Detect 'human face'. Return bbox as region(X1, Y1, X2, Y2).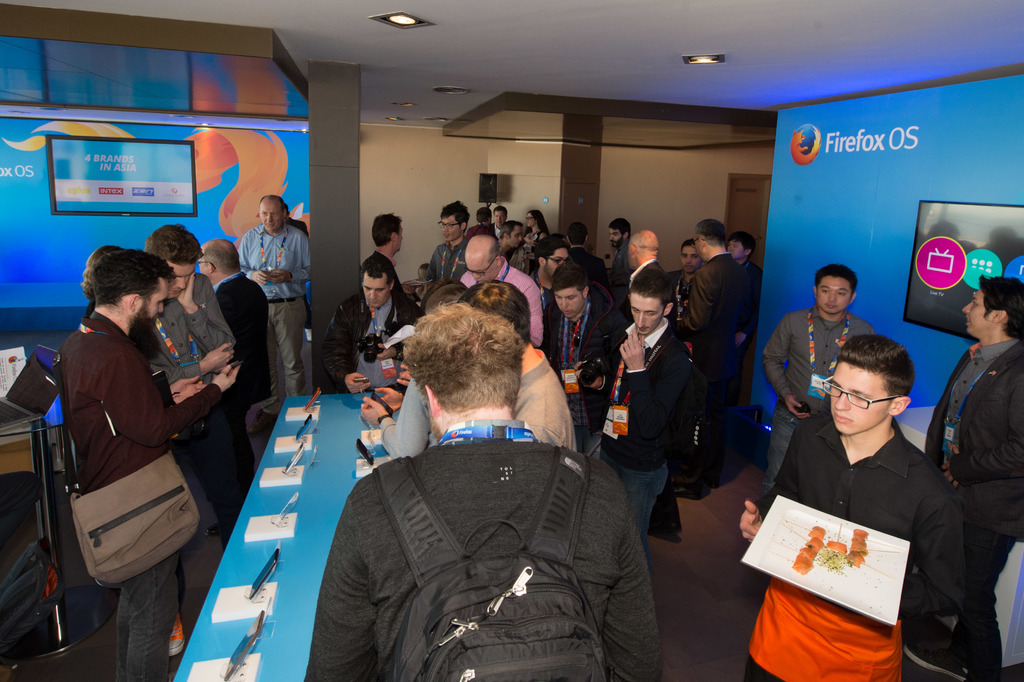
region(432, 211, 462, 244).
